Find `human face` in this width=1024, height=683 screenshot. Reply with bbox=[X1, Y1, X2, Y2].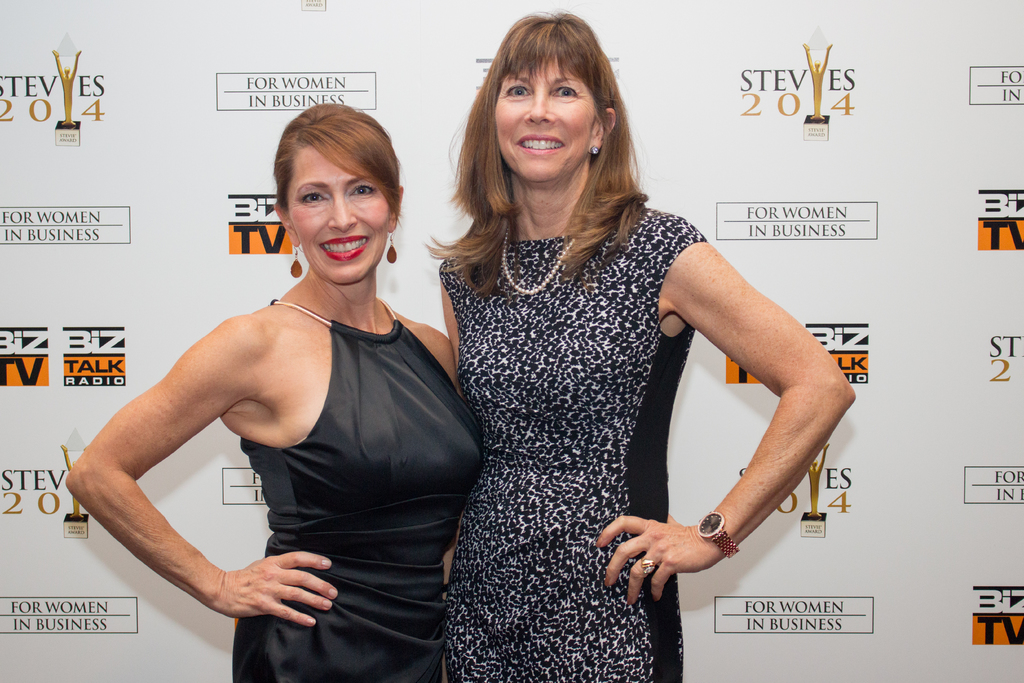
bbox=[296, 151, 390, 274].
